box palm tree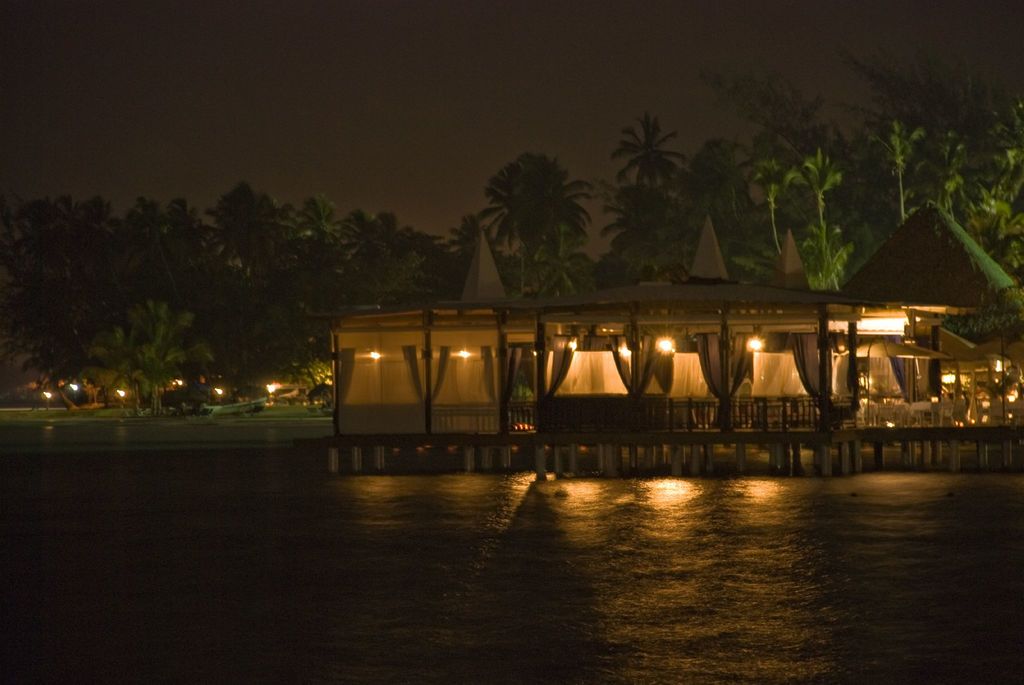
608,113,678,289
